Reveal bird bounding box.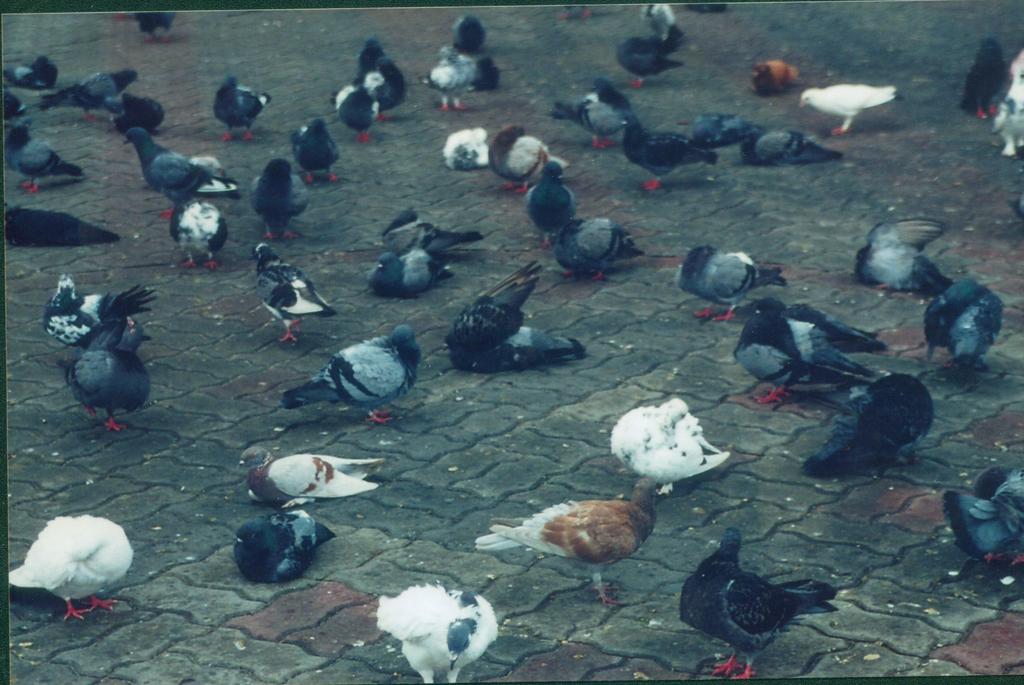
Revealed: (586,74,641,149).
